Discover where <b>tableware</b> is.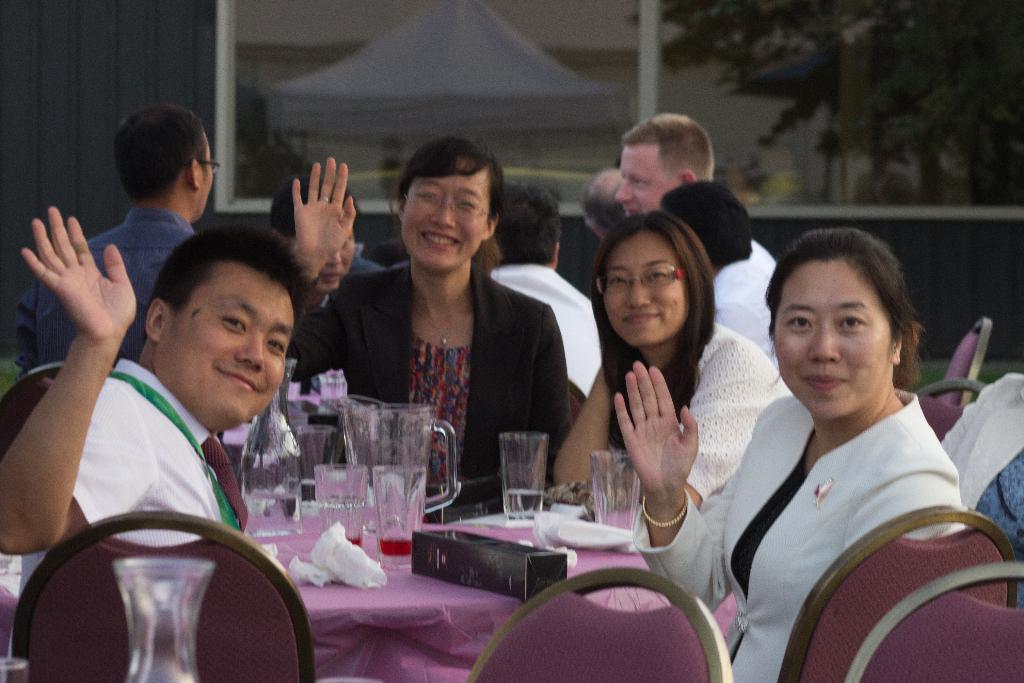
Discovered at (left=496, top=429, right=550, bottom=520).
